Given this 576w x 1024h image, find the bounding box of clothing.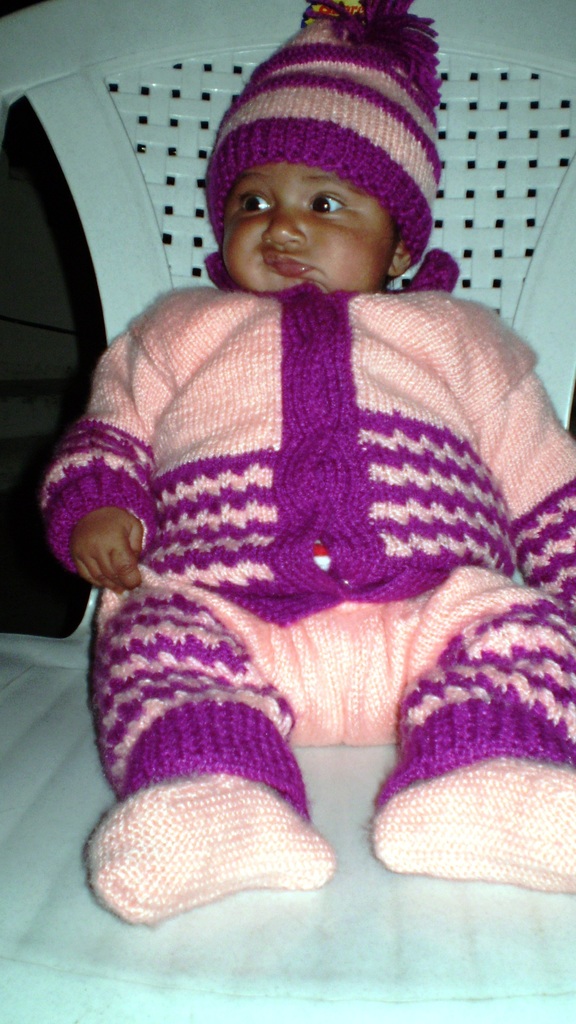
[x1=212, y1=0, x2=438, y2=271].
